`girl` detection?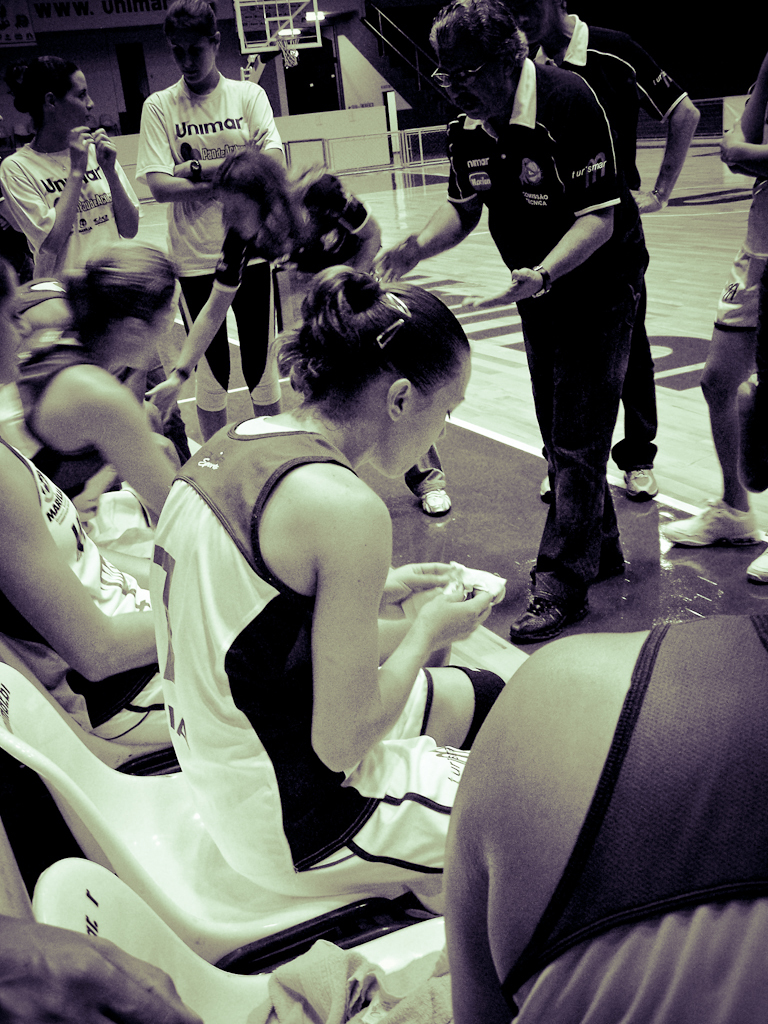
142/259/509/921
